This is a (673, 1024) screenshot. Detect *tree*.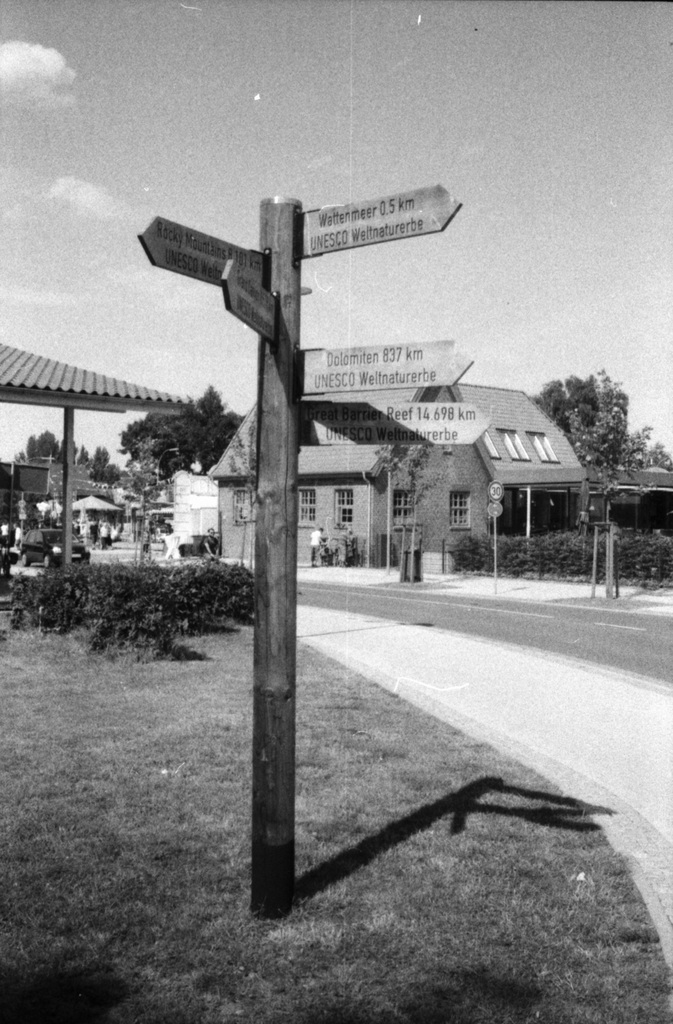
l=120, t=430, r=176, b=559.
